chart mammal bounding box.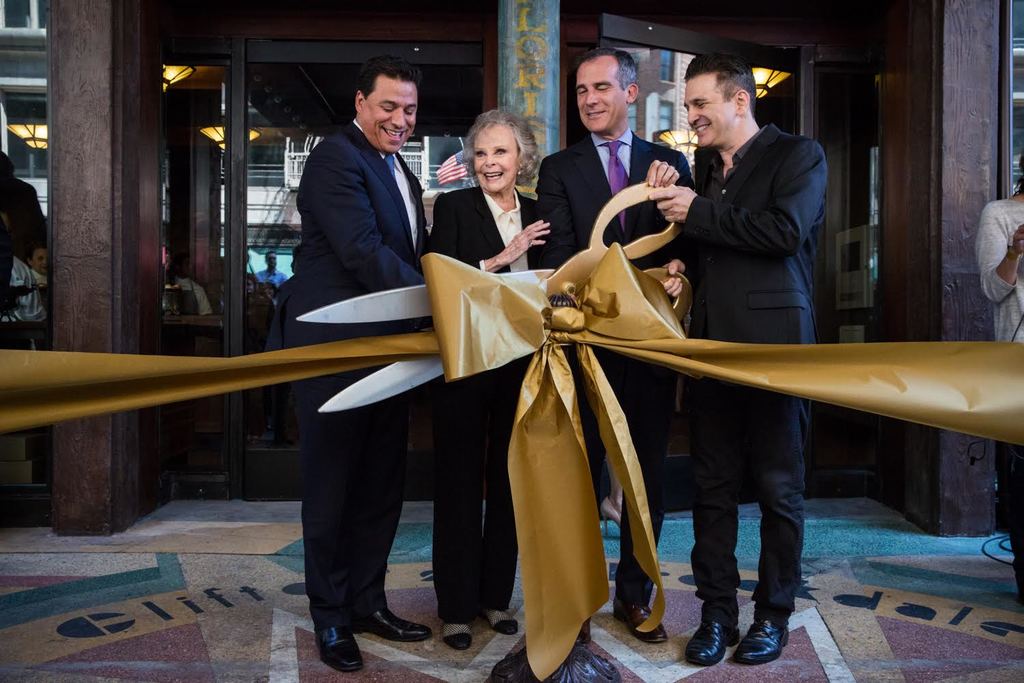
Charted: 431/97/558/648.
